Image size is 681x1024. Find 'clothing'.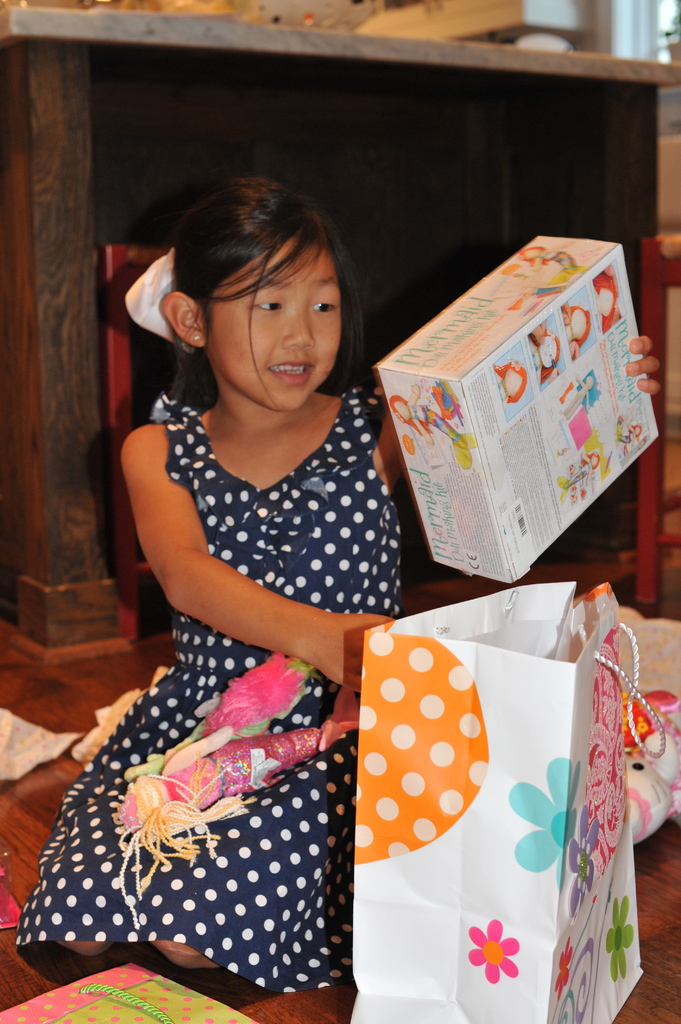
[left=61, top=355, right=422, bottom=973].
